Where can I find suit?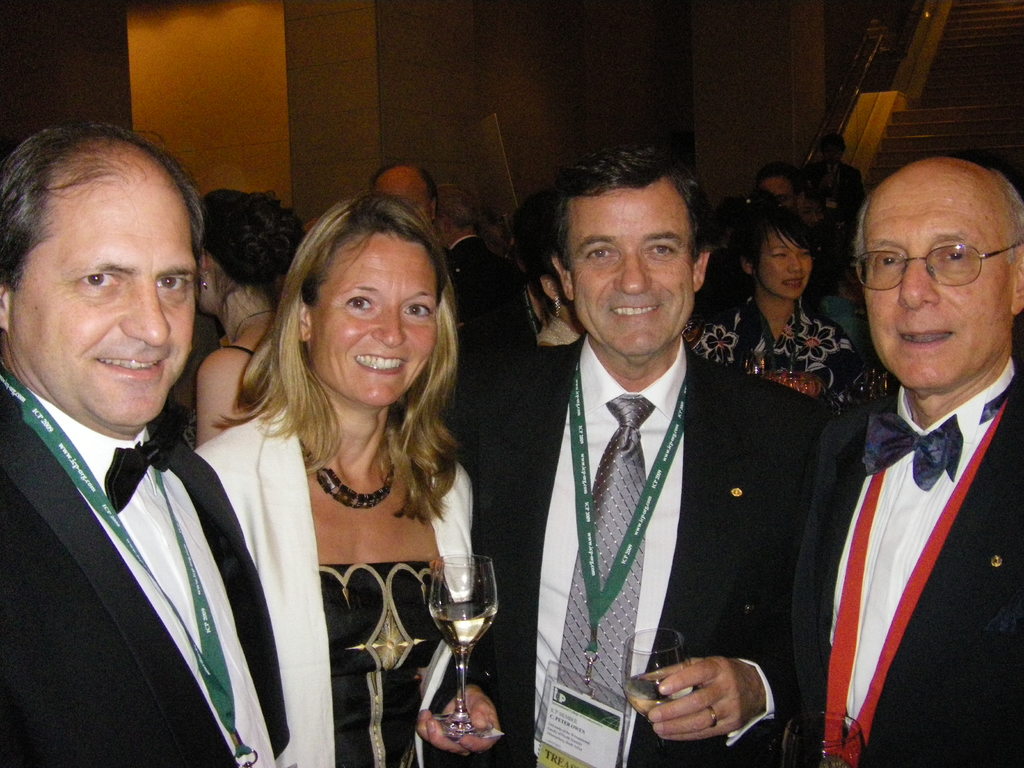
You can find it at bbox(804, 161, 867, 217).
